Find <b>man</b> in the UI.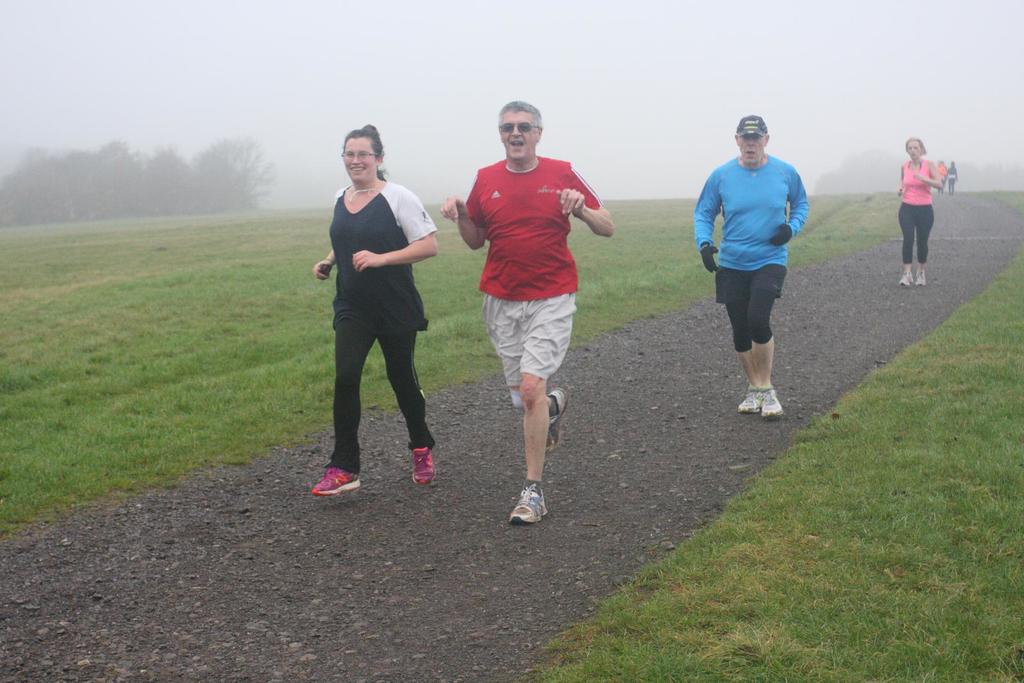
UI element at l=438, t=99, r=615, b=524.
